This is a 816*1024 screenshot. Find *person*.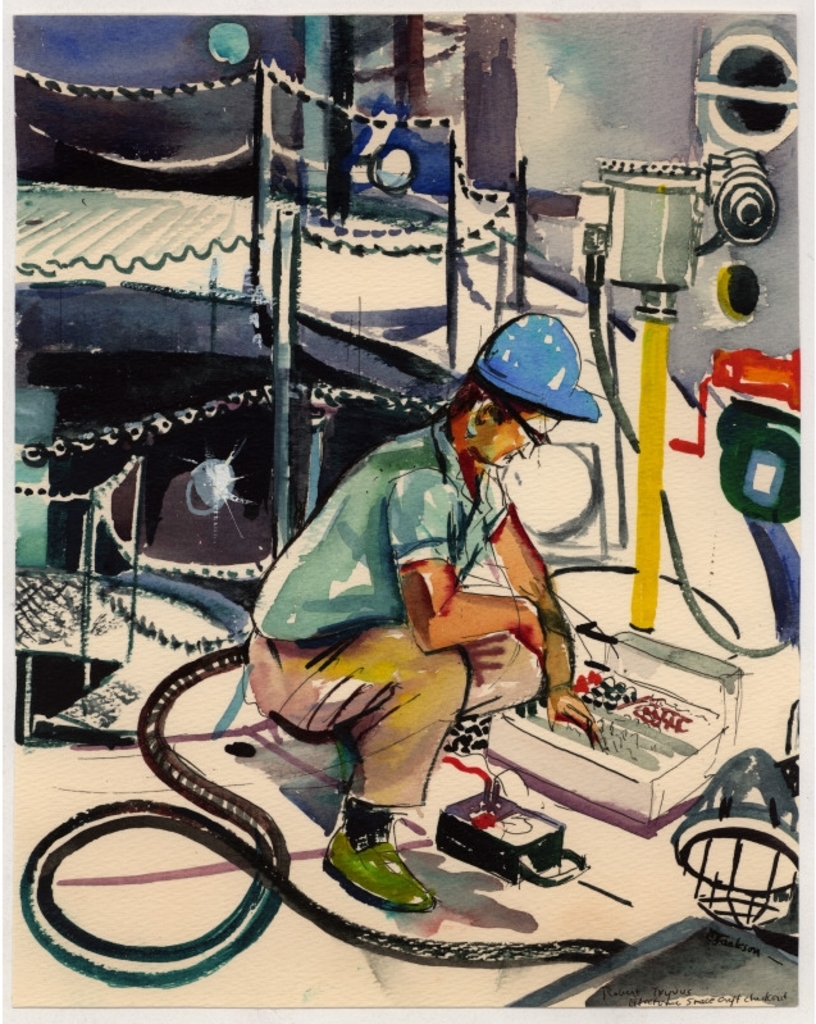
Bounding box: select_region(245, 317, 569, 927).
